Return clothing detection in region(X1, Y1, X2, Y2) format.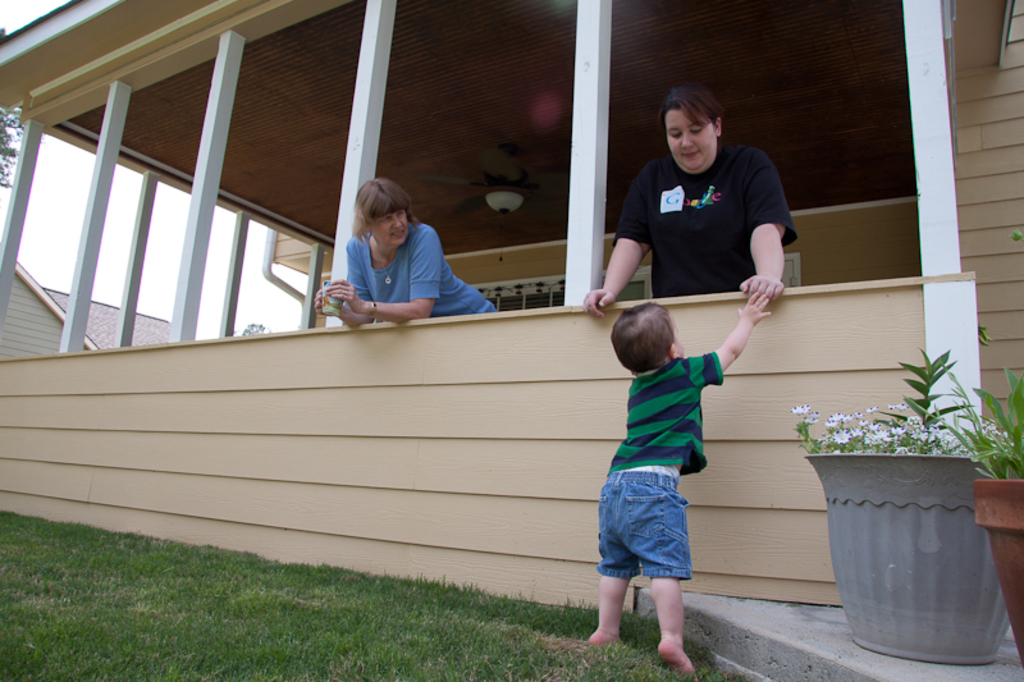
region(596, 377, 722, 585).
